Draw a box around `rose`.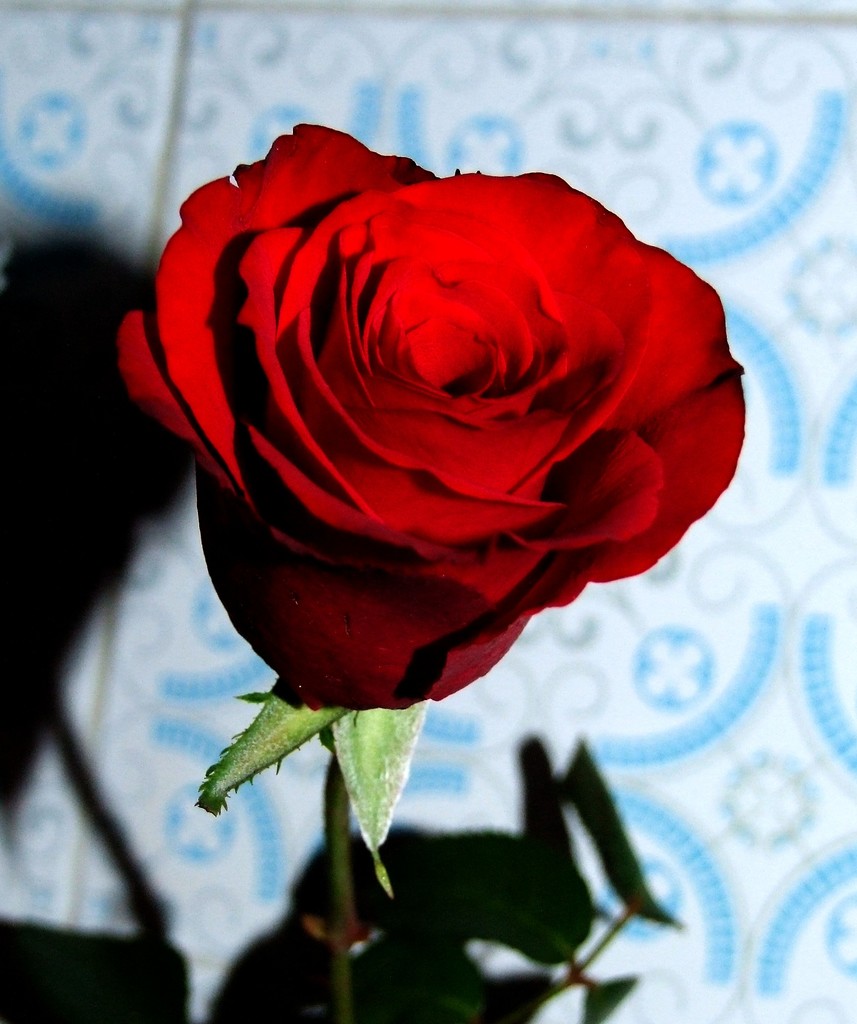
rect(113, 122, 748, 710).
